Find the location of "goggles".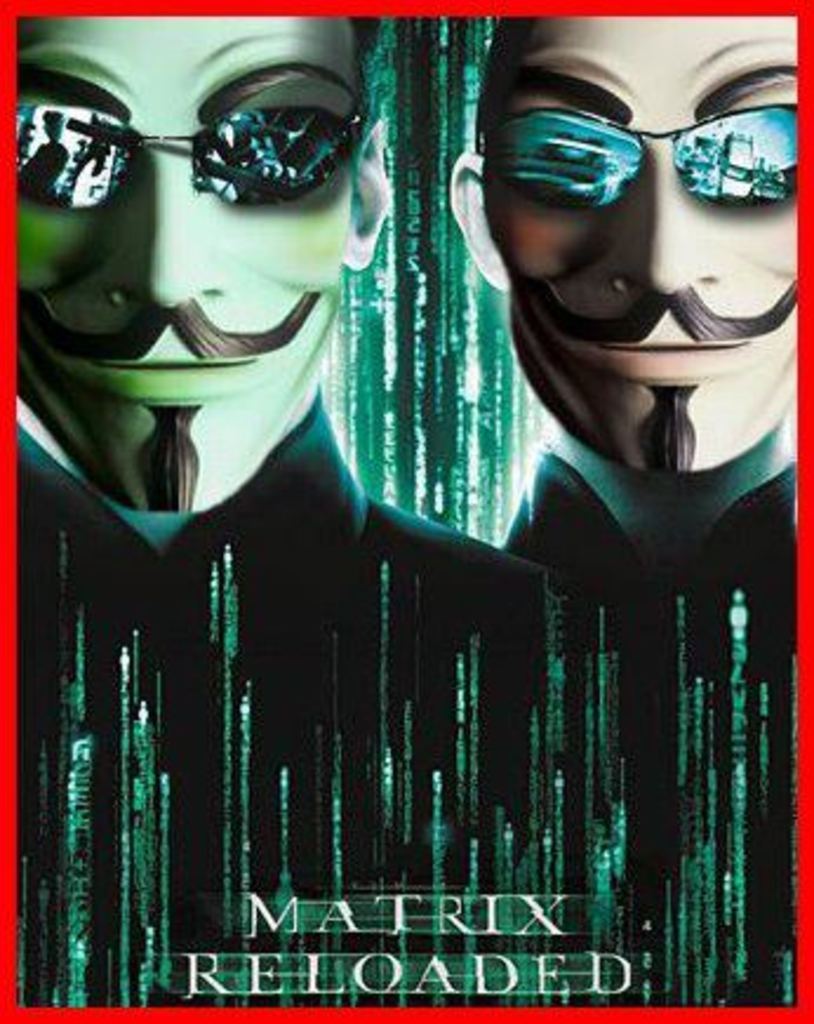
Location: locate(0, 89, 372, 217).
